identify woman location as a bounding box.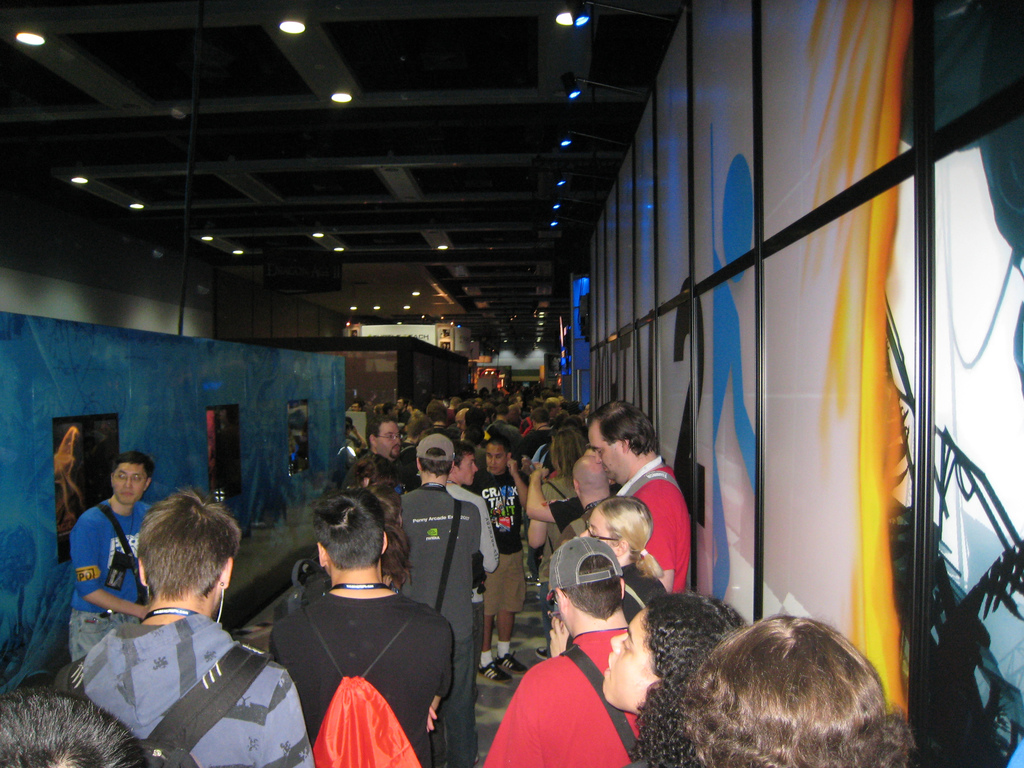
locate(597, 590, 745, 767).
